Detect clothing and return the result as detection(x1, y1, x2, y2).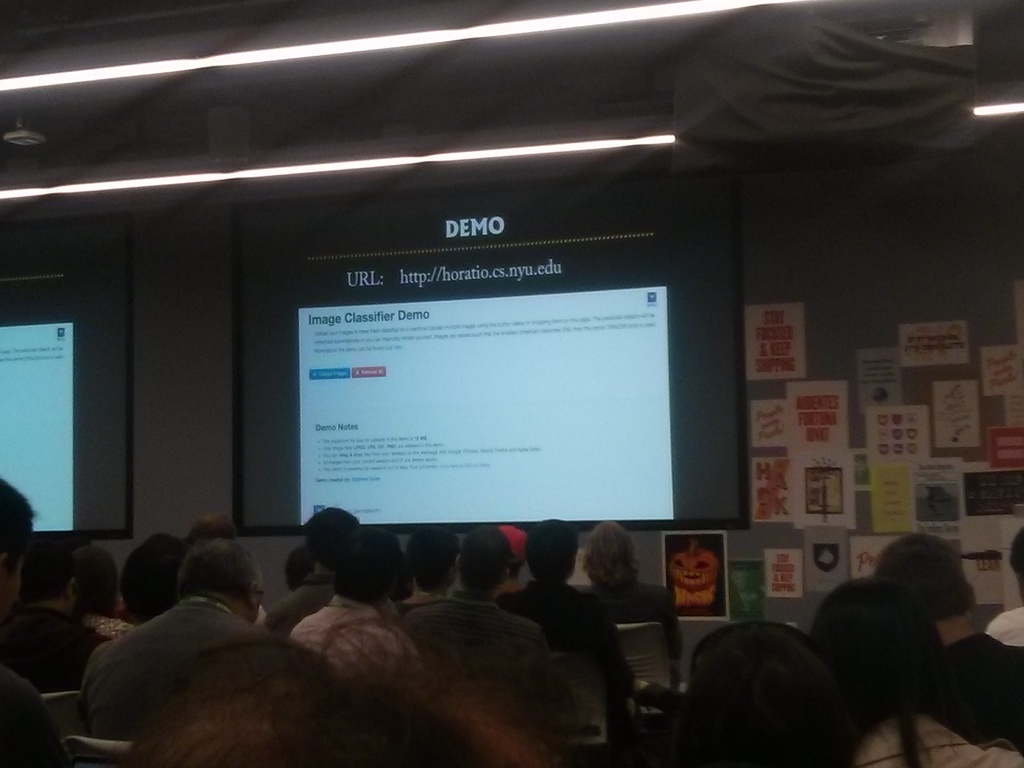
detection(400, 581, 546, 689).
